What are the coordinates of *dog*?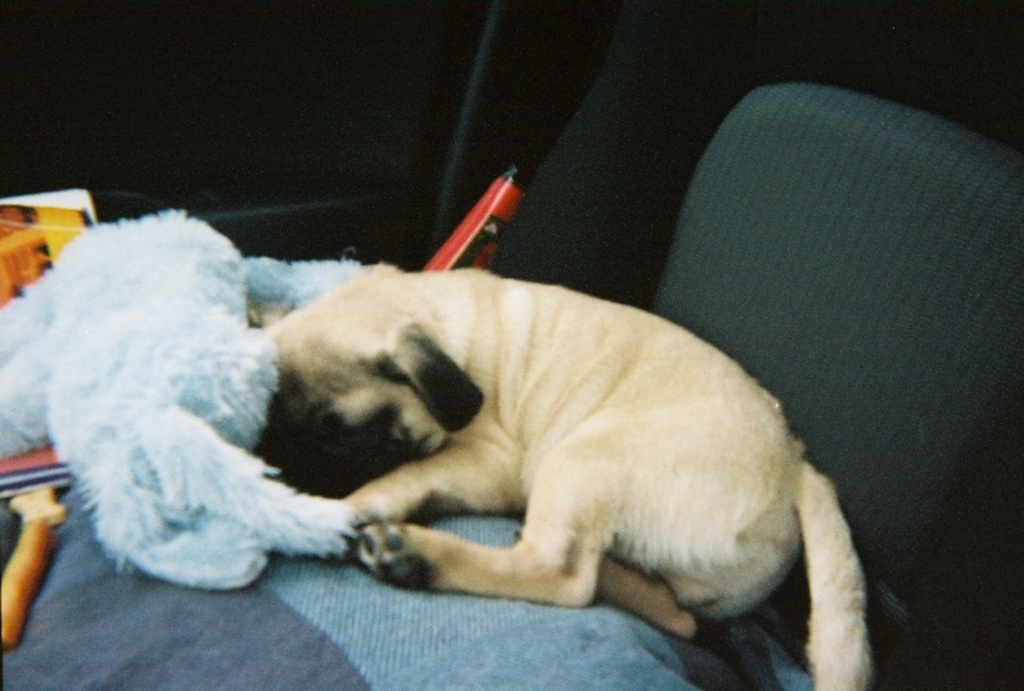
select_region(0, 206, 374, 590).
